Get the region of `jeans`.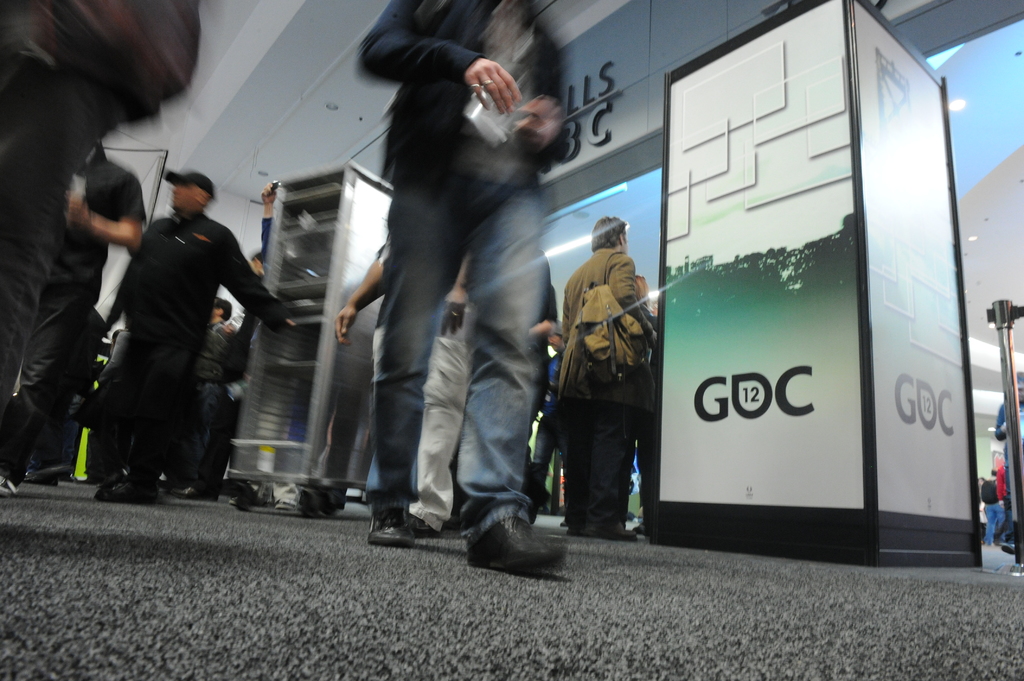
(364,164,539,545).
